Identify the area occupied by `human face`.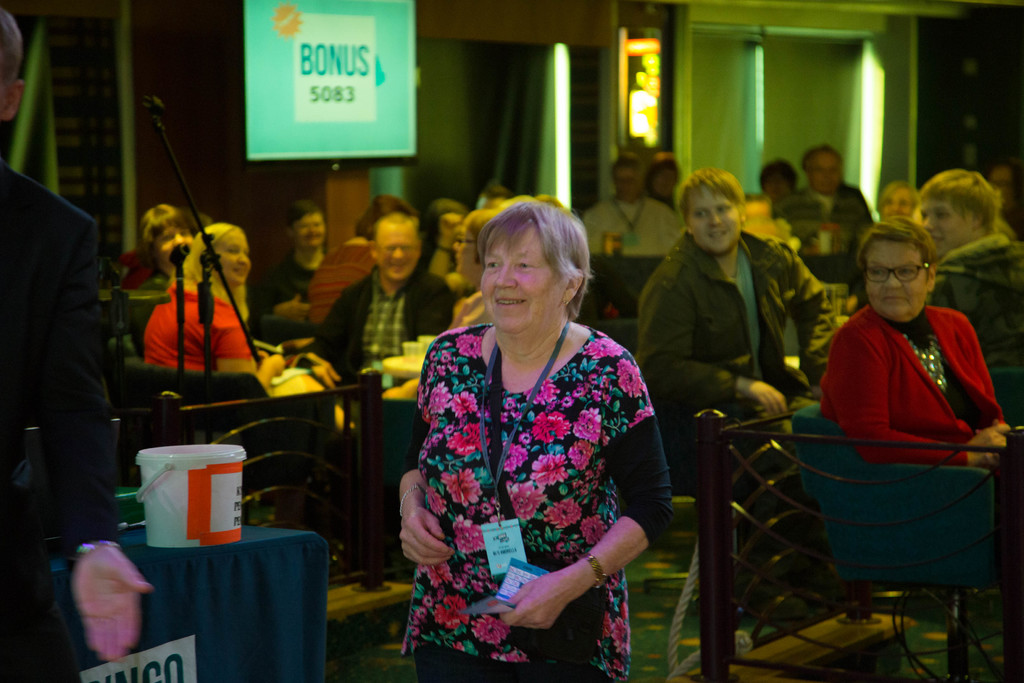
Area: region(685, 183, 743, 258).
